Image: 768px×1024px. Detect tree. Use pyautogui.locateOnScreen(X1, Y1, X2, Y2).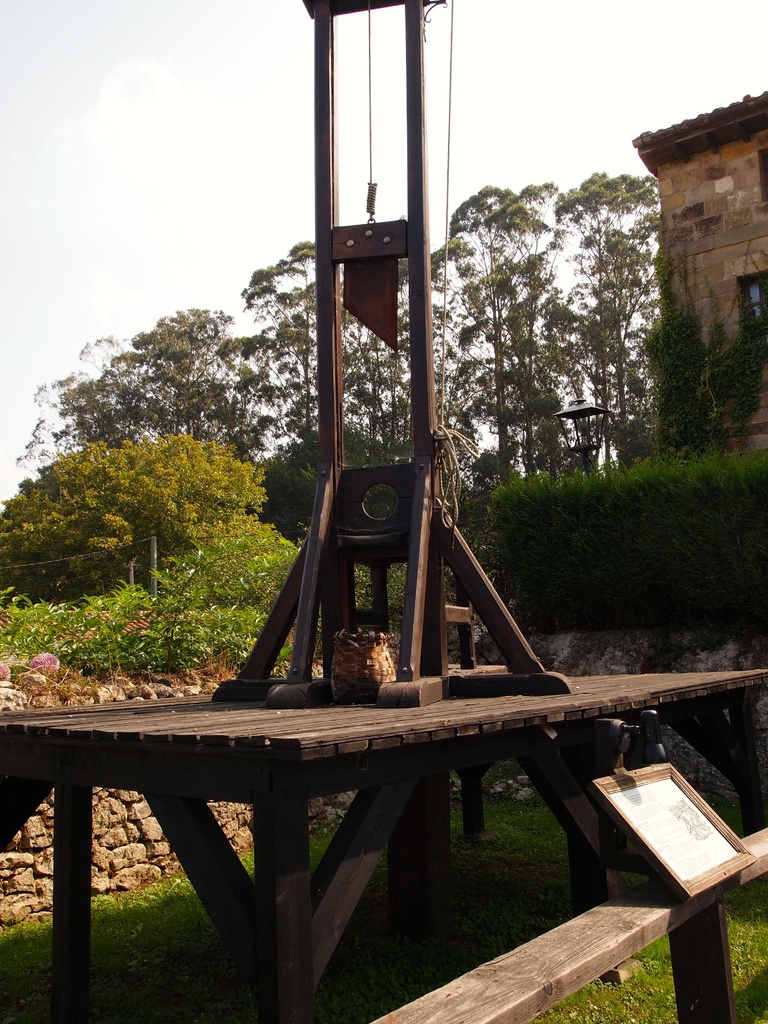
pyautogui.locateOnScreen(552, 170, 652, 444).
